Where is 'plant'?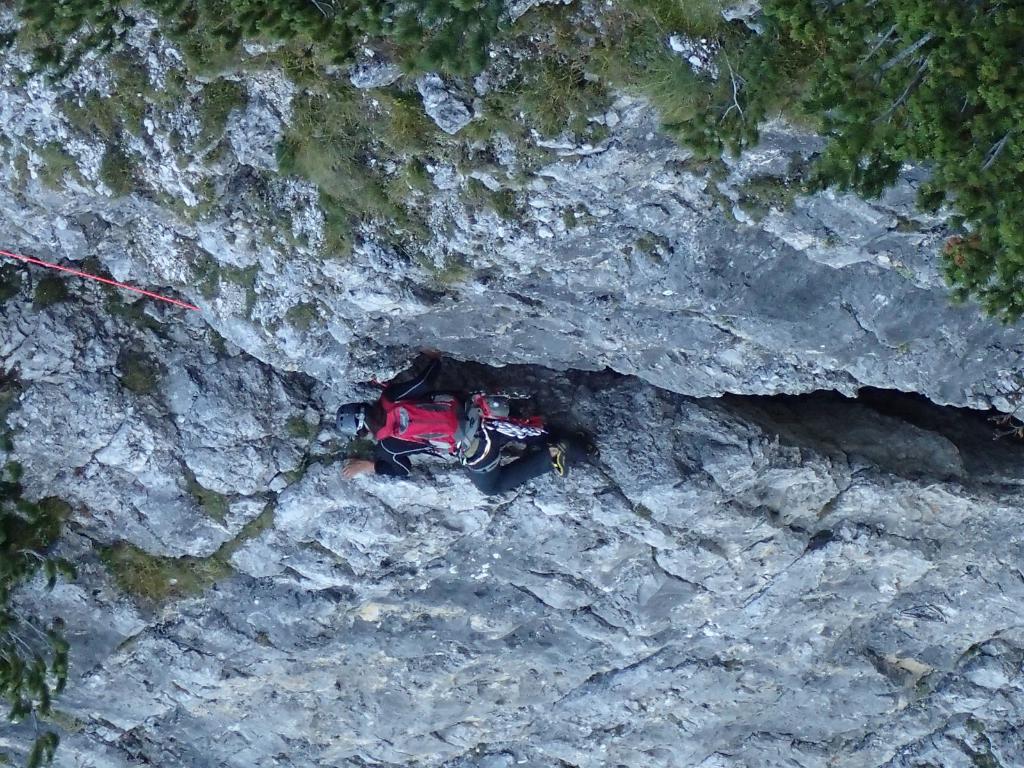
(288,415,310,441).
